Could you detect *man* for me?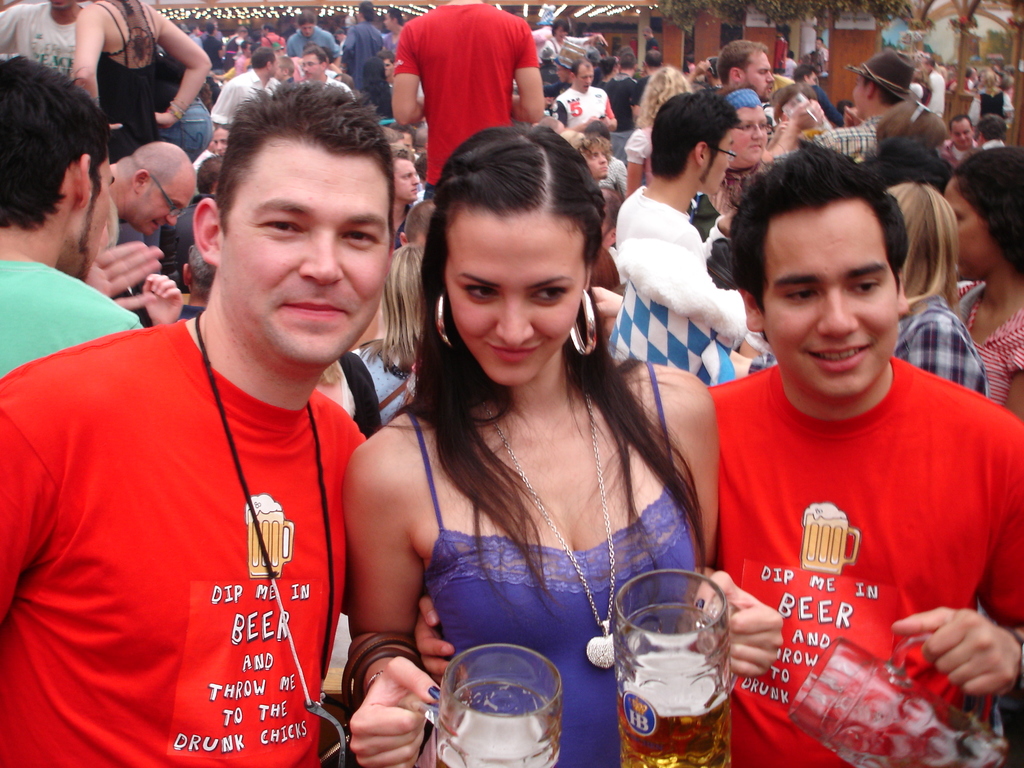
Detection result: bbox=(294, 47, 351, 100).
